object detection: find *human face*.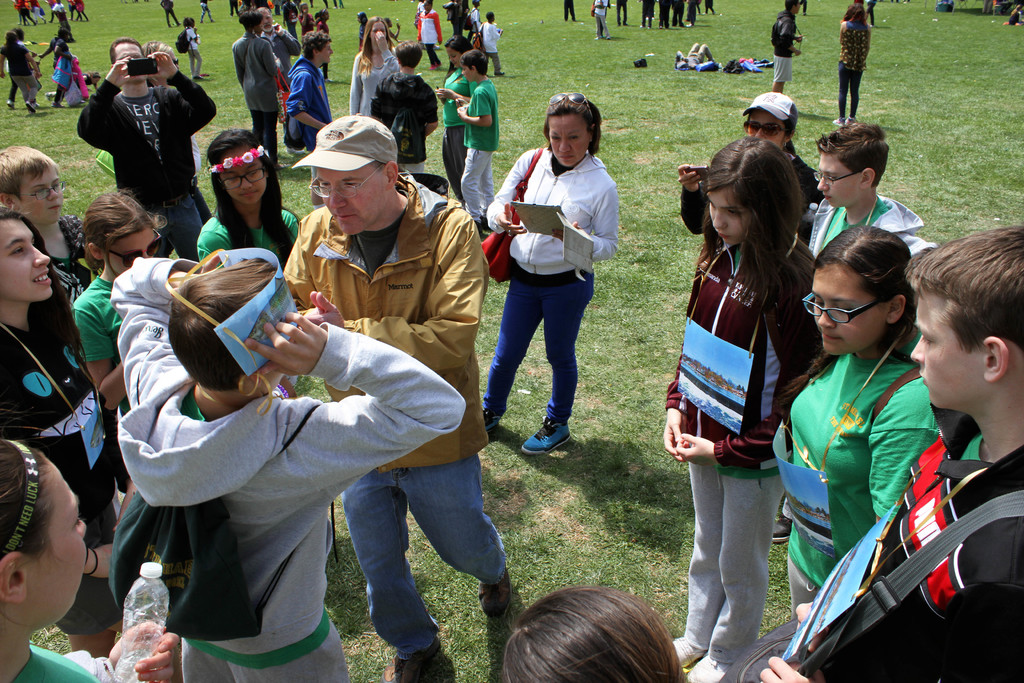
pyautogui.locateOnScreen(822, 149, 862, 208).
